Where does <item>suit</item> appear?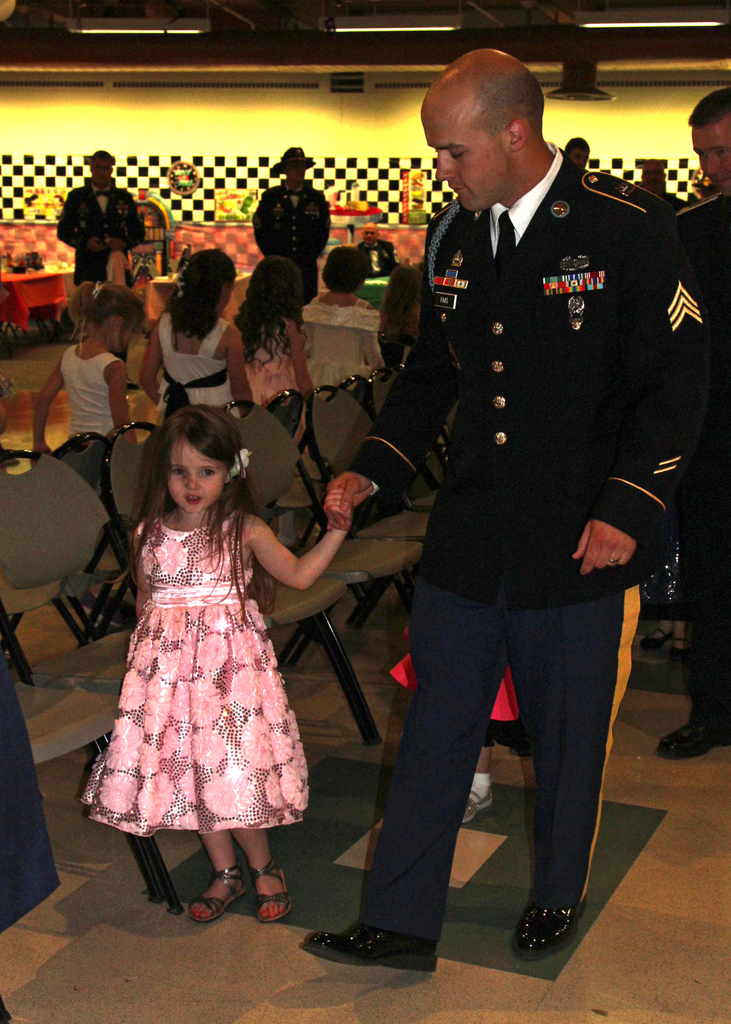
Appears at box(53, 182, 144, 287).
